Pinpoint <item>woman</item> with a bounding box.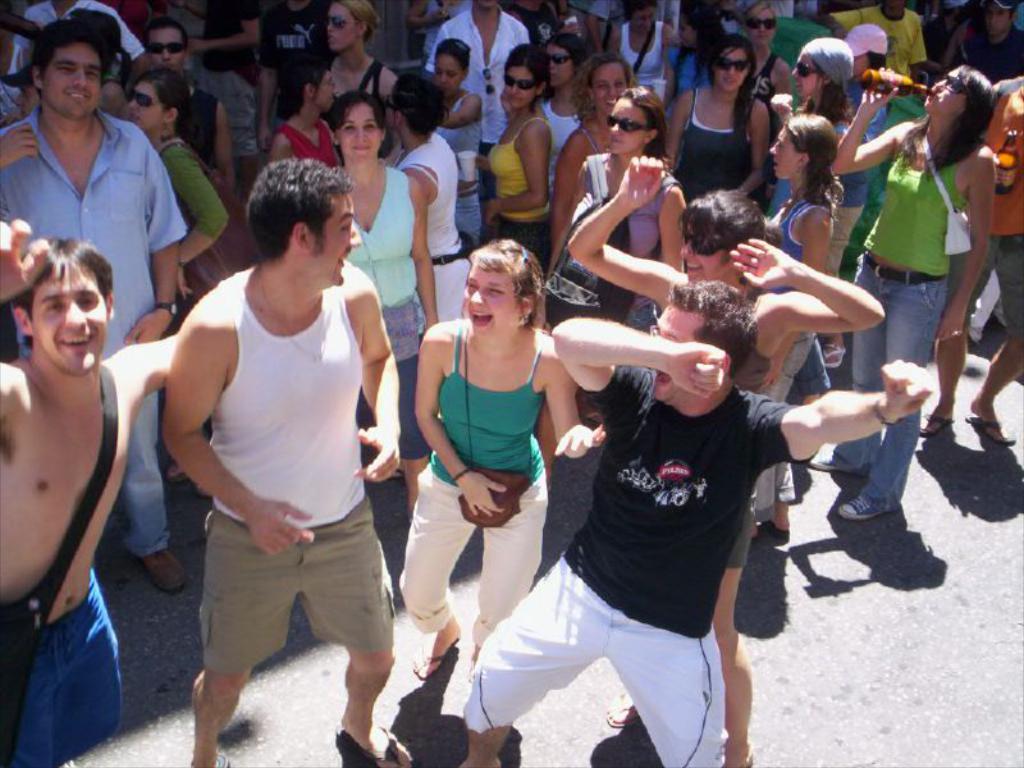
(383,230,577,718).
